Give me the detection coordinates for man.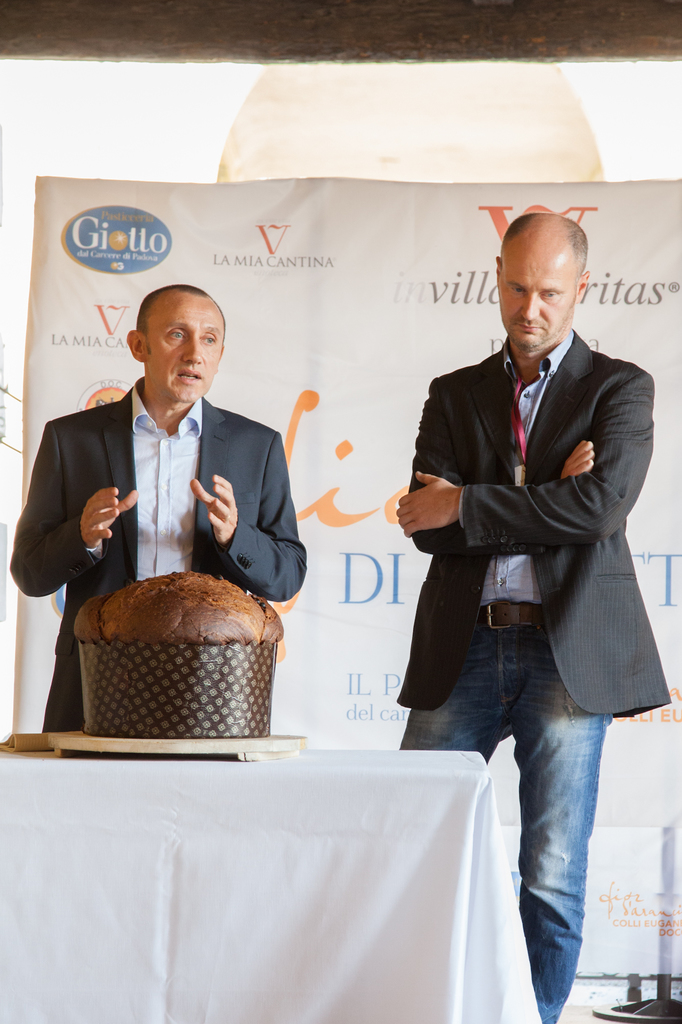
(x1=379, y1=207, x2=660, y2=963).
